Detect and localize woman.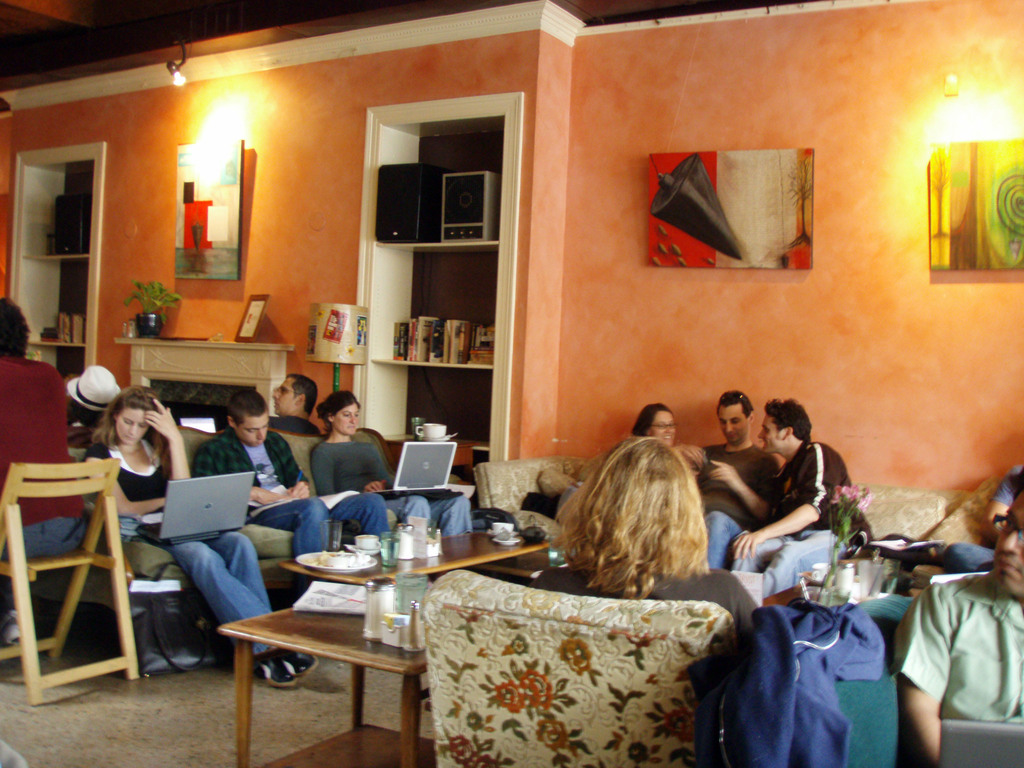
Localized at {"x1": 60, "y1": 358, "x2": 123, "y2": 442}.
